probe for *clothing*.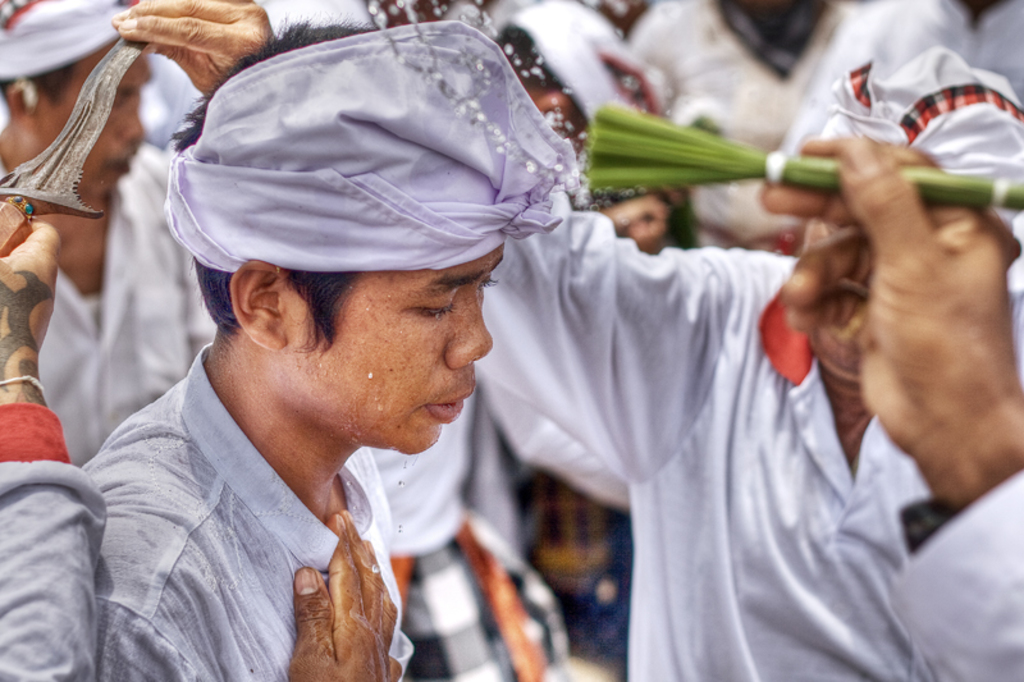
Probe result: bbox=[78, 345, 413, 681].
